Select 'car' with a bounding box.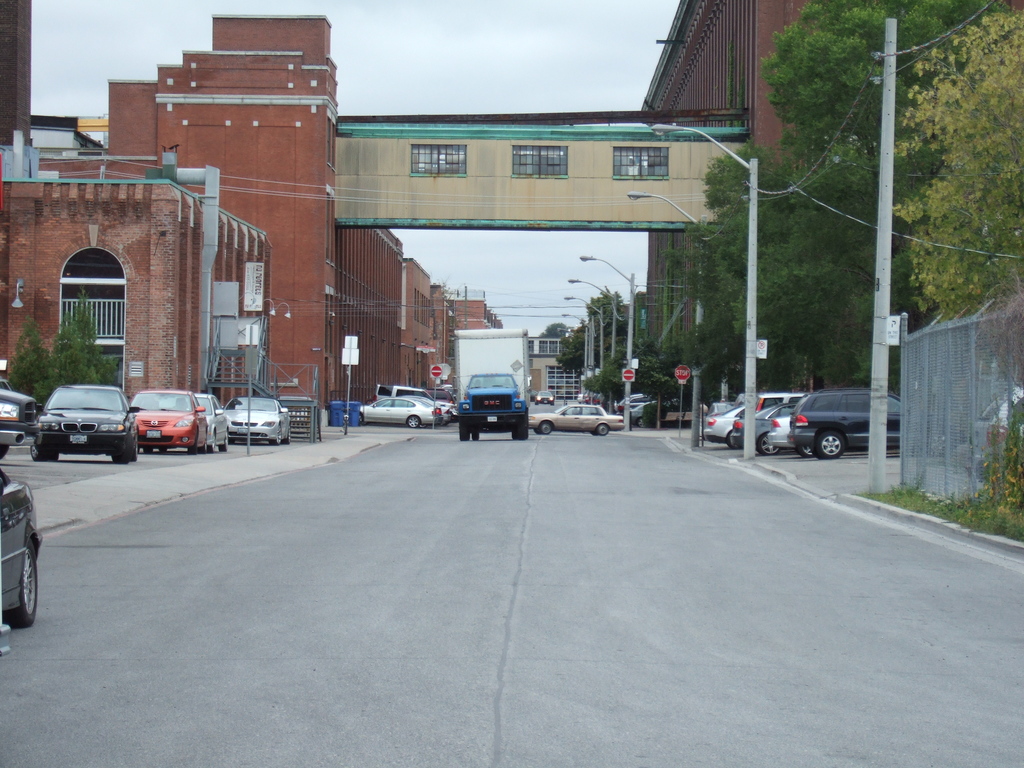
<region>129, 389, 206, 454</region>.
